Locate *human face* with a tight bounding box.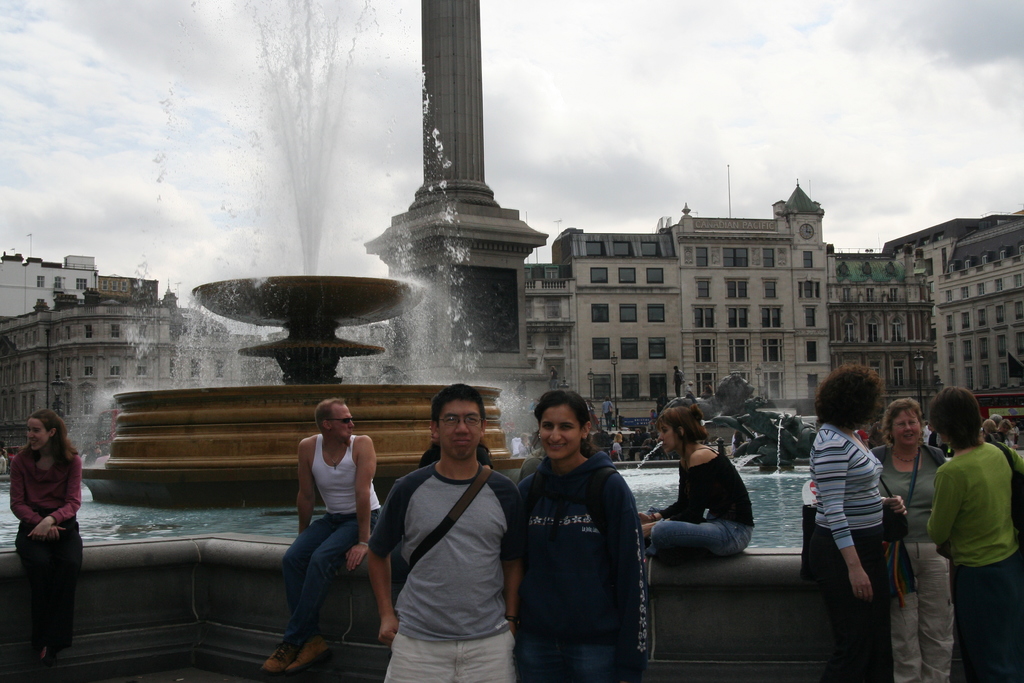
893 404 922 445.
